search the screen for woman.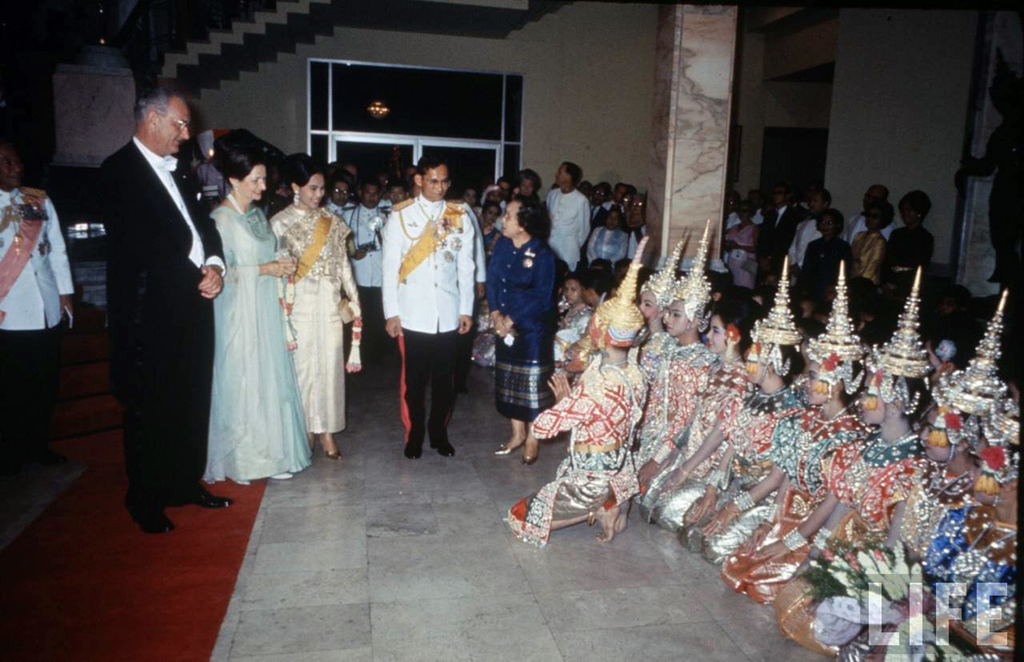
Found at (792,205,854,304).
